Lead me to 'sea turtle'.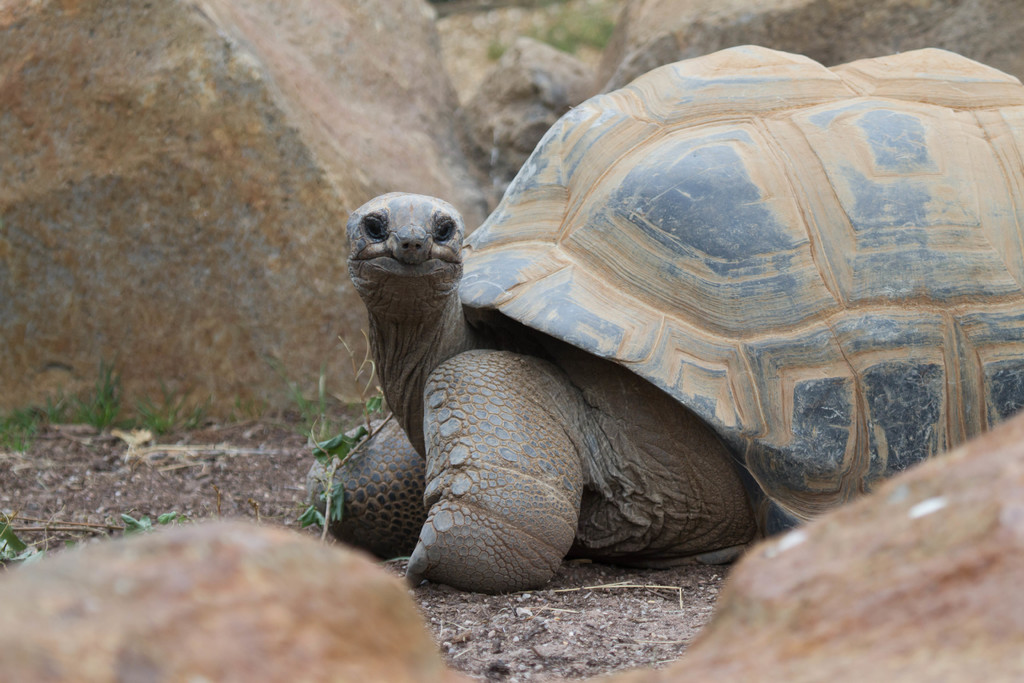
Lead to x1=305, y1=39, x2=1023, y2=598.
